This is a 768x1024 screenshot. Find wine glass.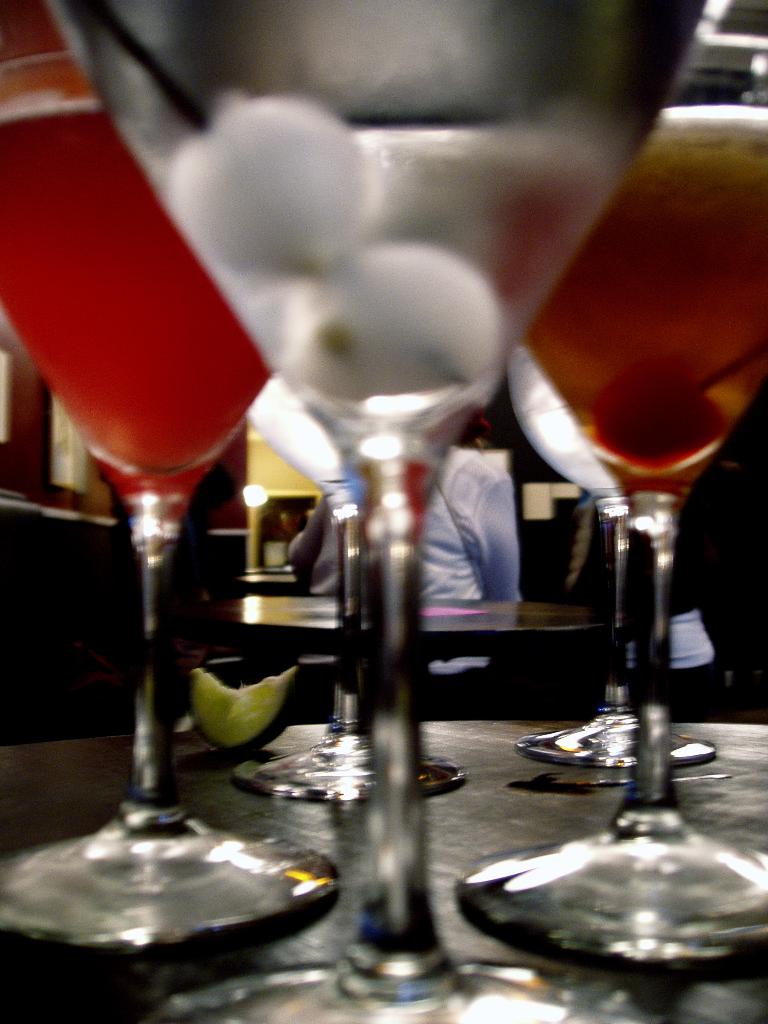
Bounding box: left=42, top=0, right=698, bottom=1023.
